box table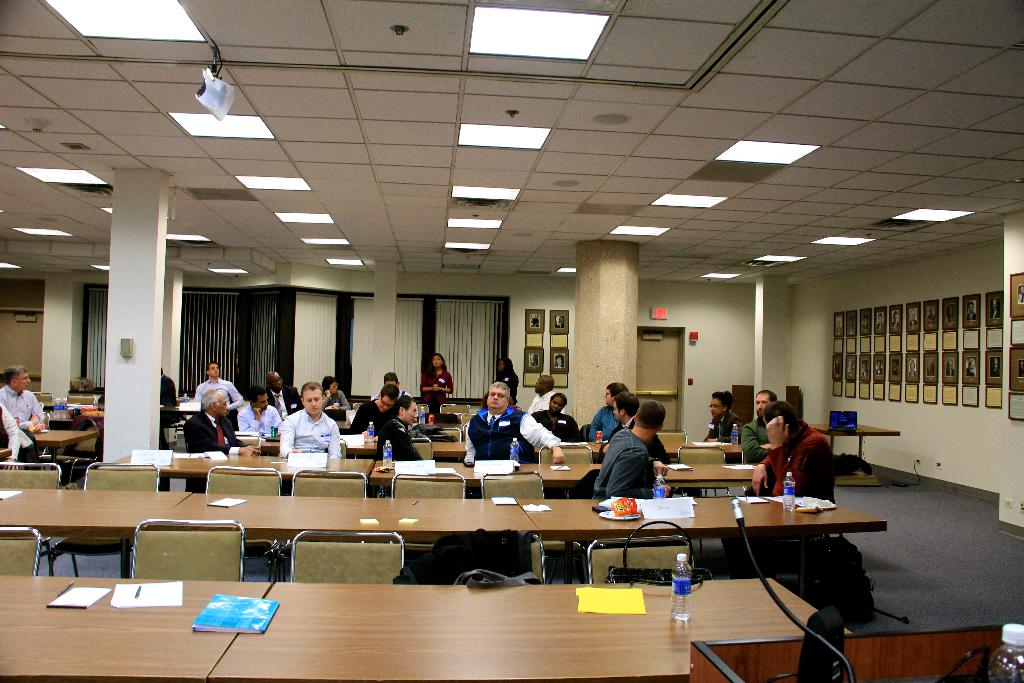
box(804, 409, 897, 477)
